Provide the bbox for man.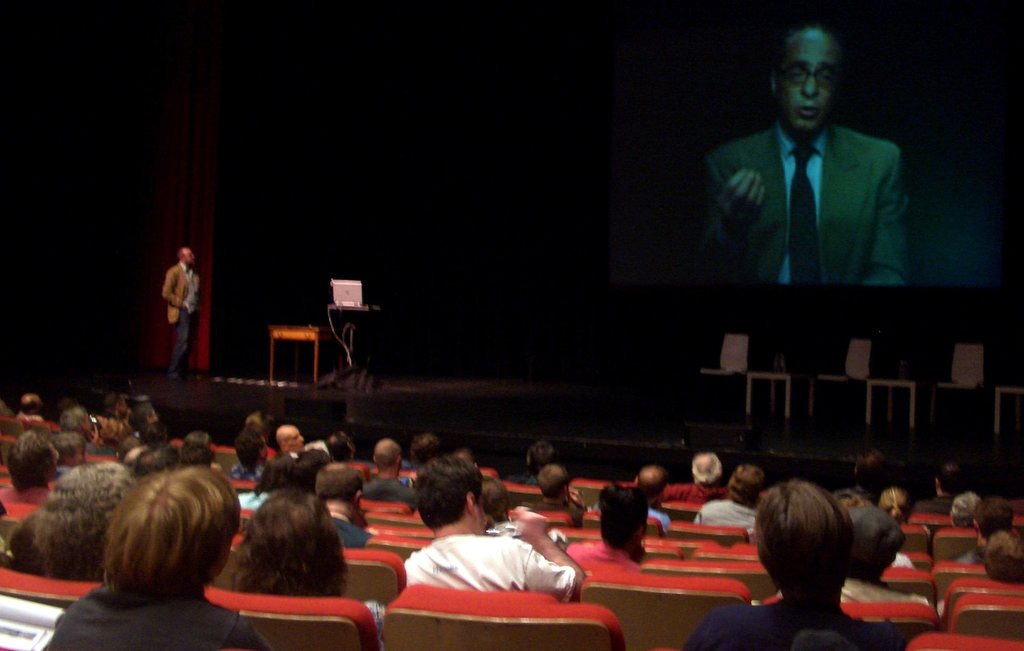
x1=363, y1=440, x2=407, y2=506.
